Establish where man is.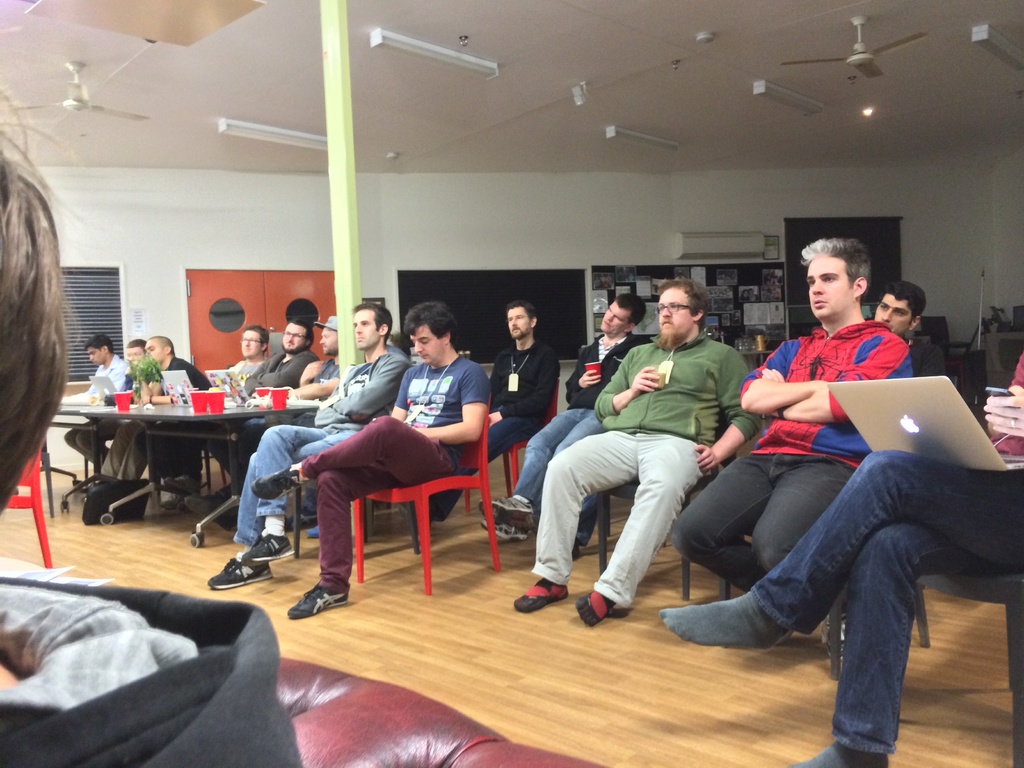
Established at select_region(225, 318, 324, 502).
